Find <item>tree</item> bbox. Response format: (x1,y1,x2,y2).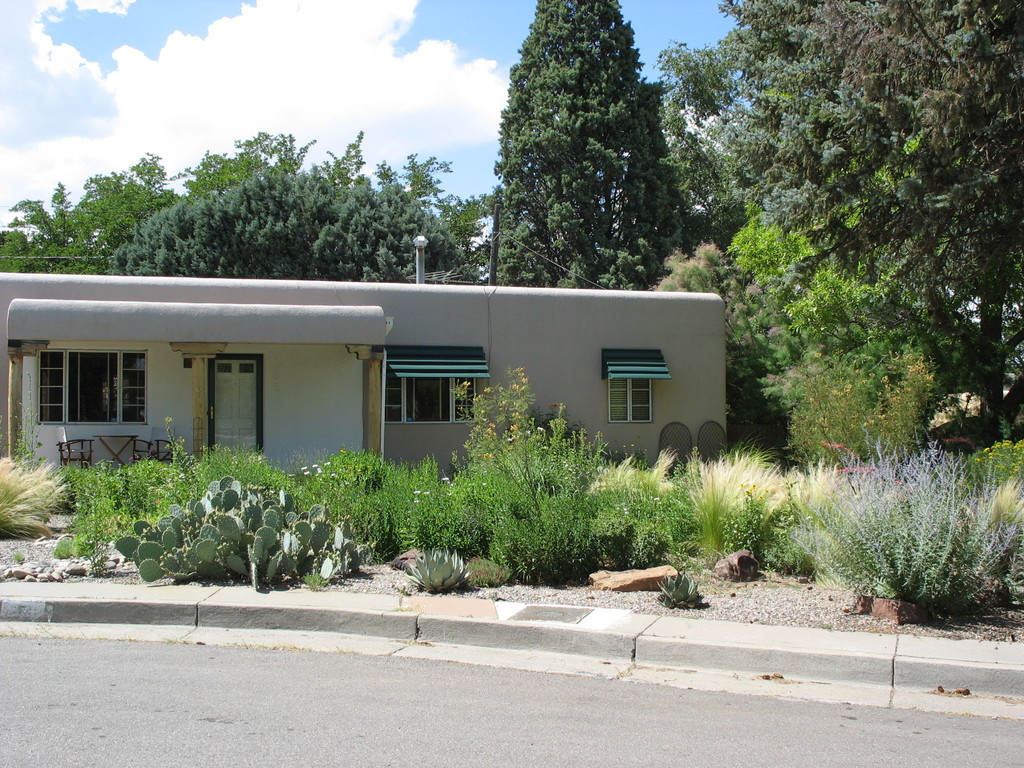
(0,129,451,275).
